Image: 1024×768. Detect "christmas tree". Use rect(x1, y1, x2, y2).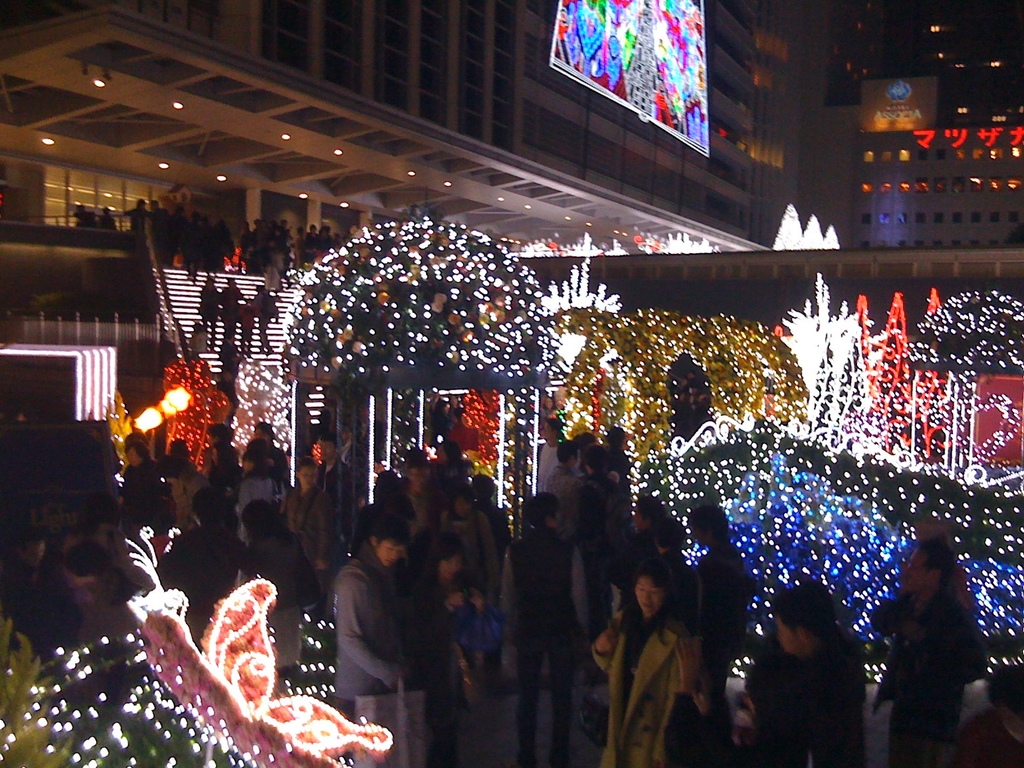
rect(451, 384, 501, 477).
